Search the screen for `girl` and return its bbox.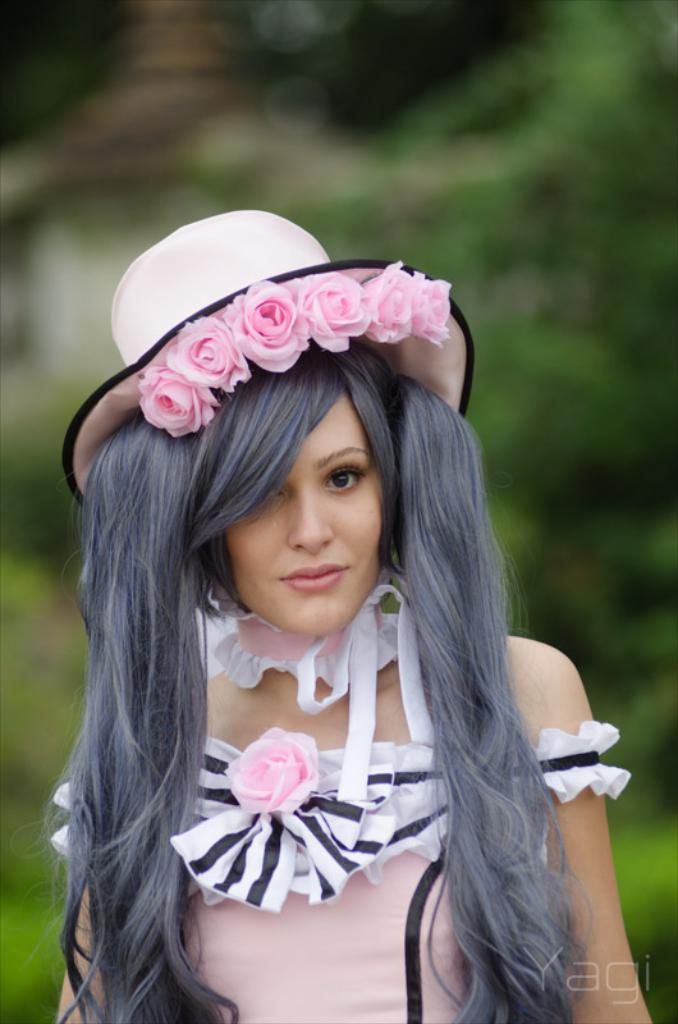
Found: 18:209:658:1023.
